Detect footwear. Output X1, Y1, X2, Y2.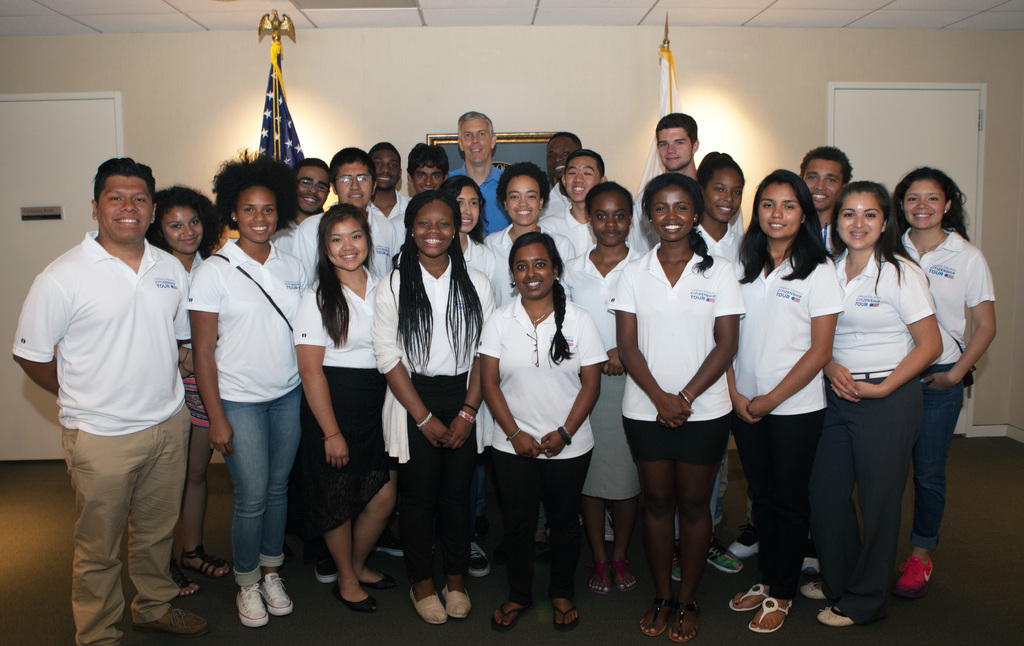
796, 580, 828, 601.
